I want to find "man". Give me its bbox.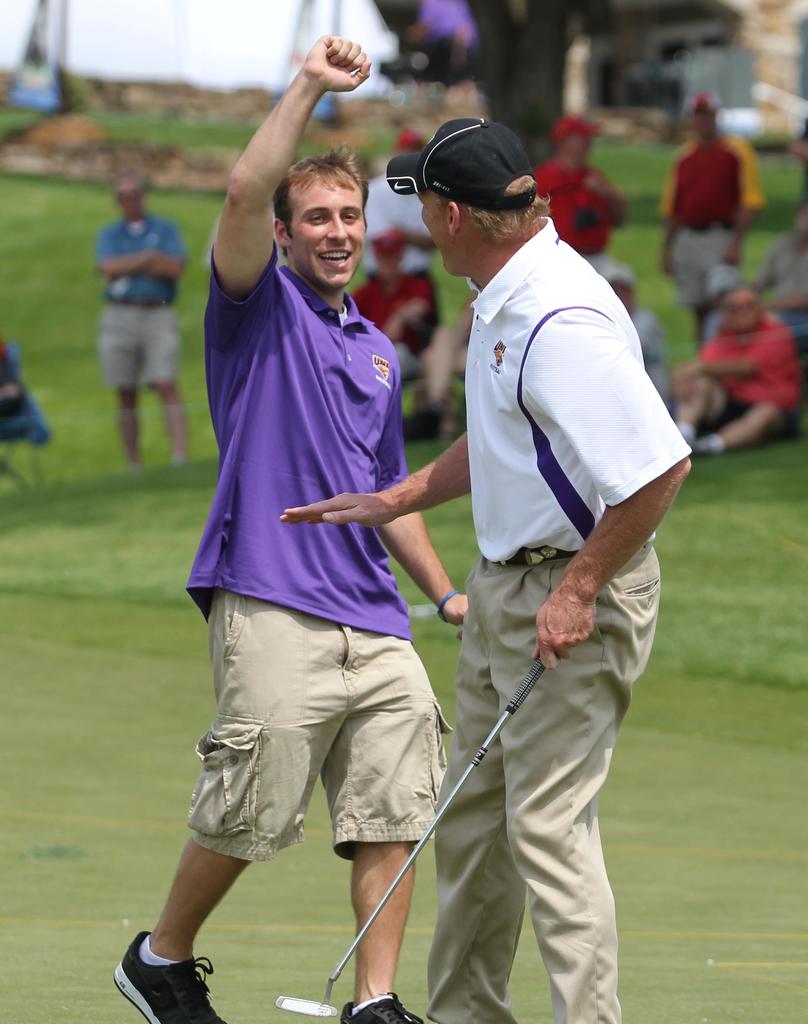
bbox(276, 111, 694, 1023).
